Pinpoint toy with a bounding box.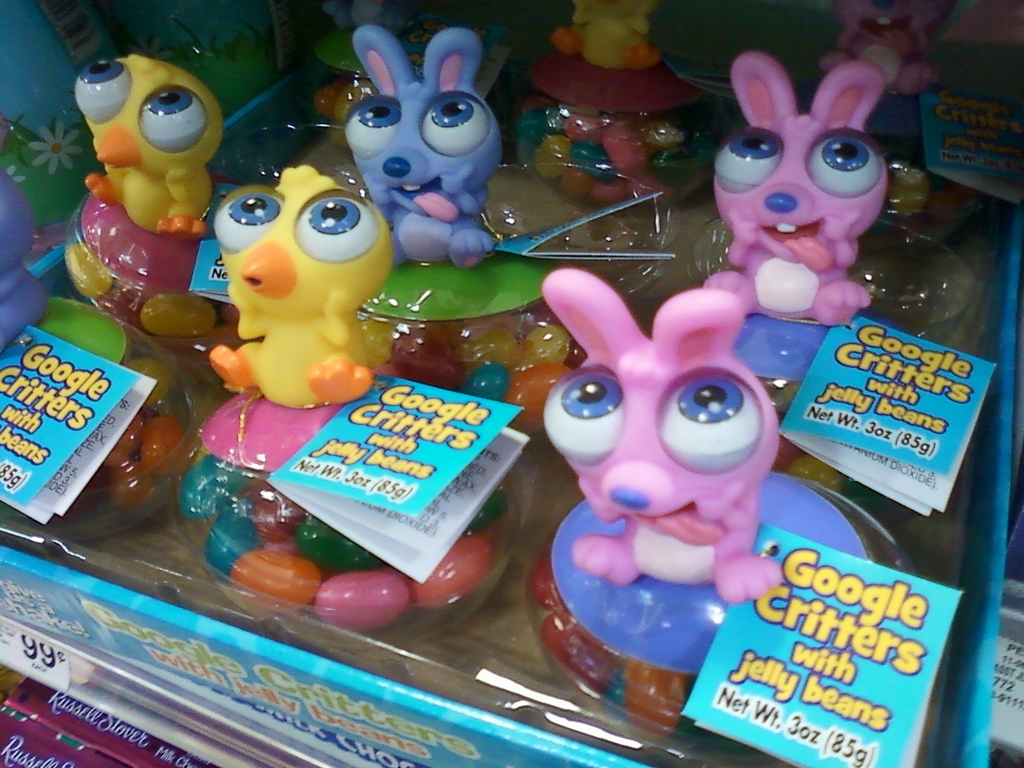
BBox(677, 40, 921, 347).
